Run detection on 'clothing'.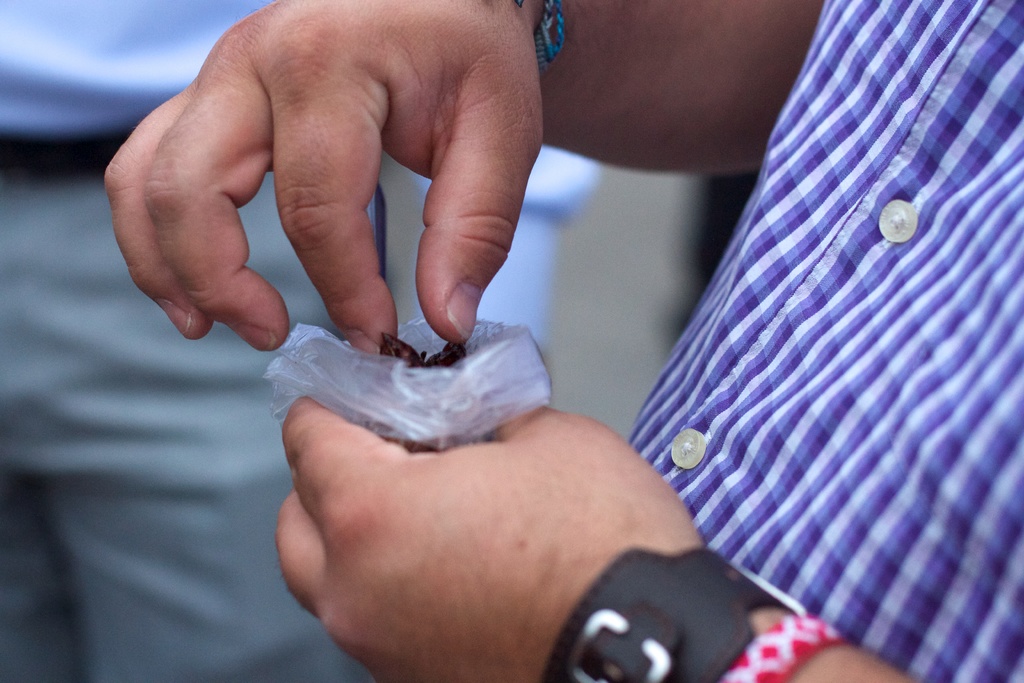
Result: [608, 0, 1023, 682].
